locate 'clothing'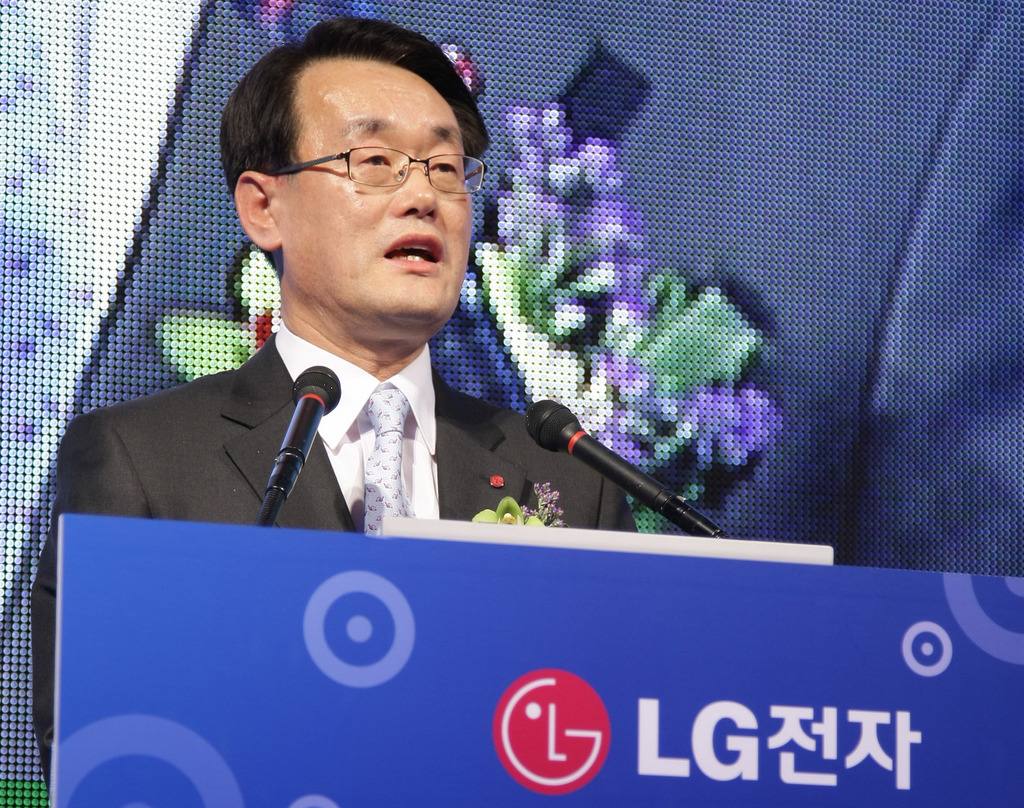
bbox(43, 318, 638, 796)
